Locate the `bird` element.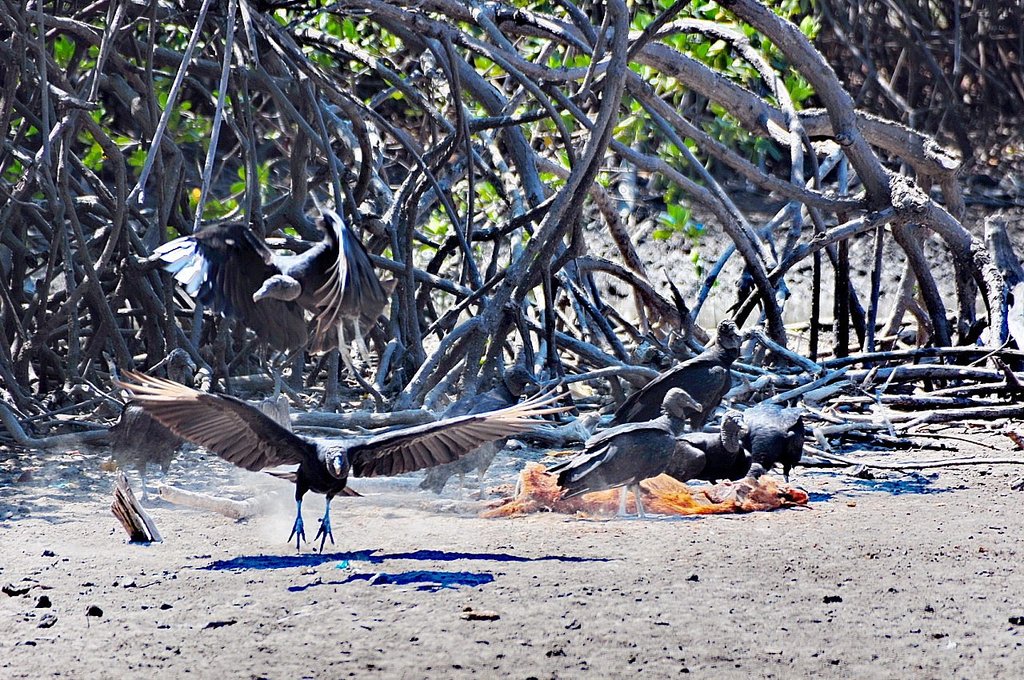
Element bbox: x1=537, y1=383, x2=705, y2=519.
